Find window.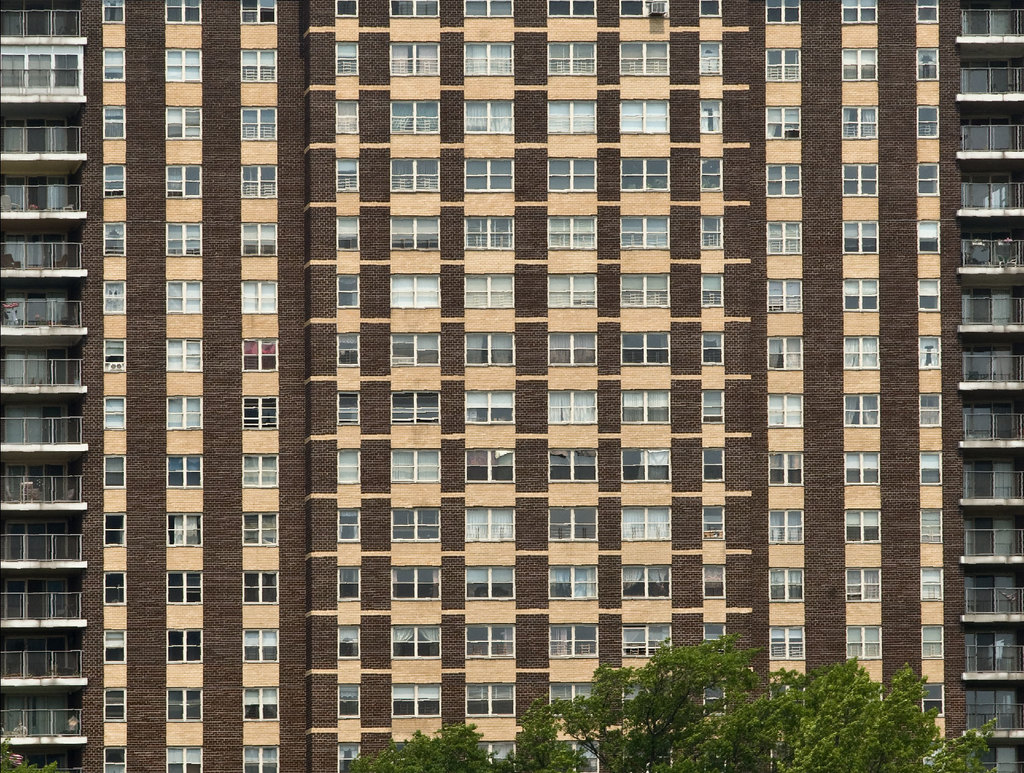
<box>390,452,440,486</box>.
